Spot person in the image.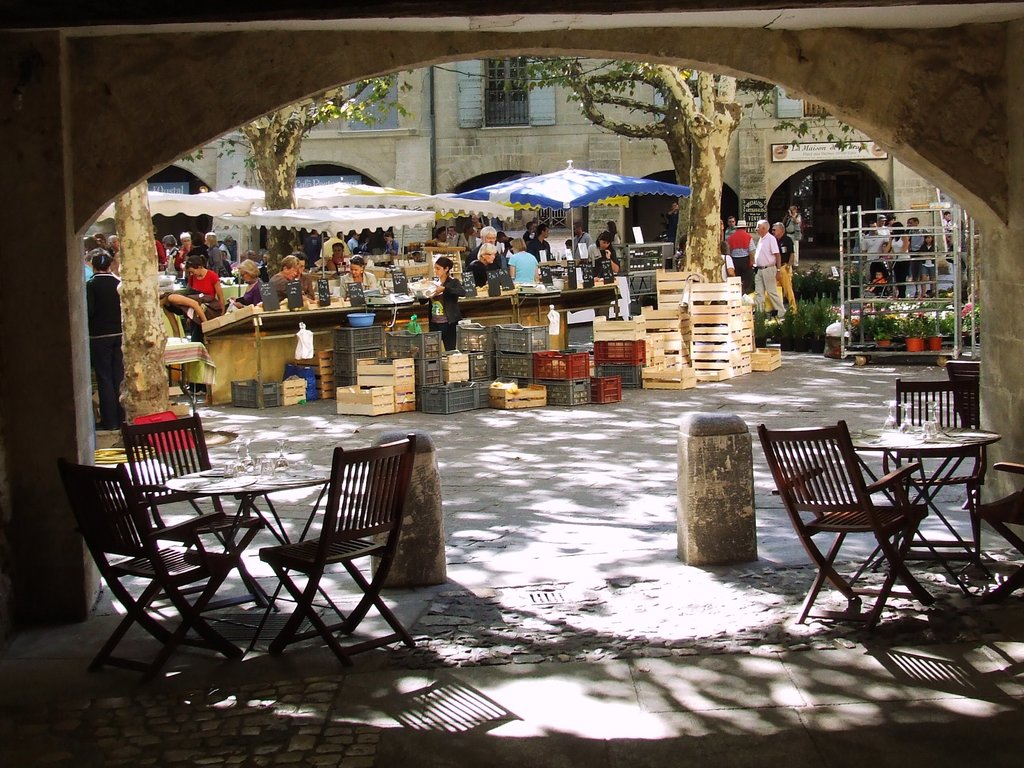
person found at x1=749, y1=219, x2=788, y2=318.
